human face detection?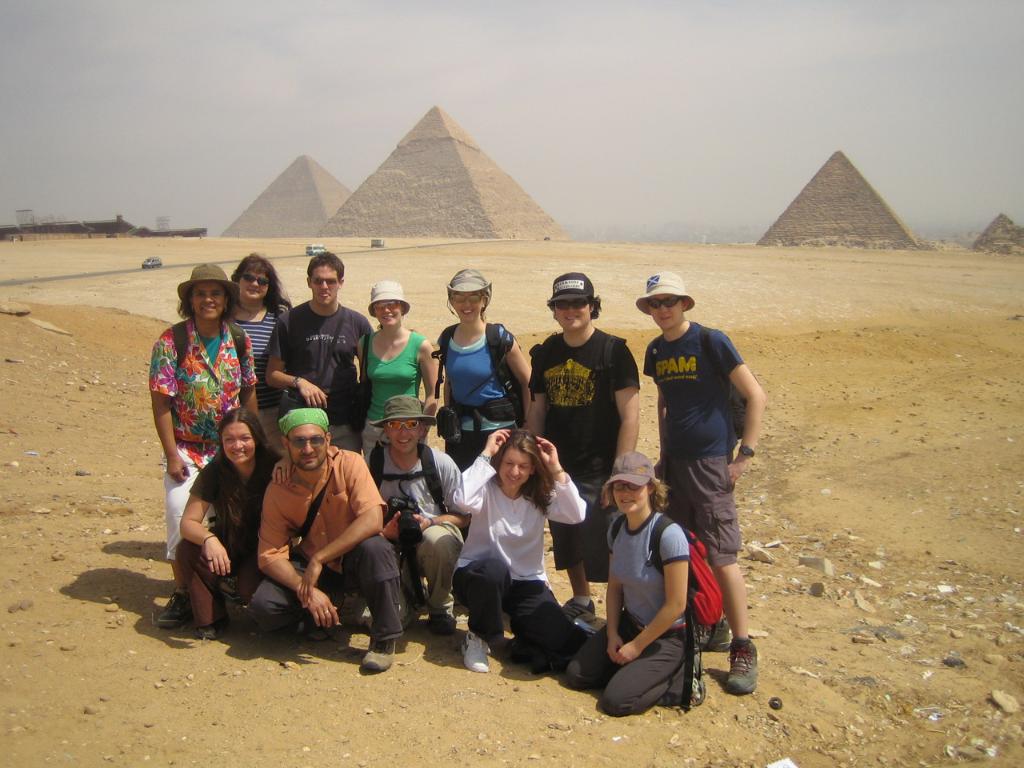
crop(223, 422, 254, 462)
